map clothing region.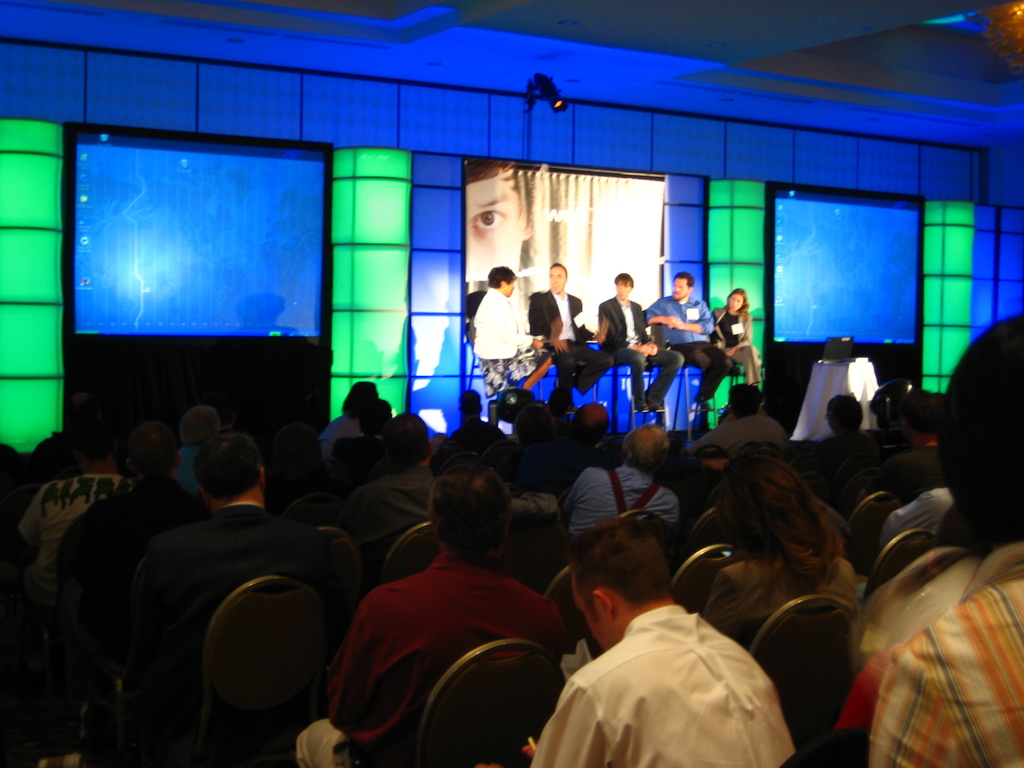
Mapped to region(563, 461, 679, 539).
